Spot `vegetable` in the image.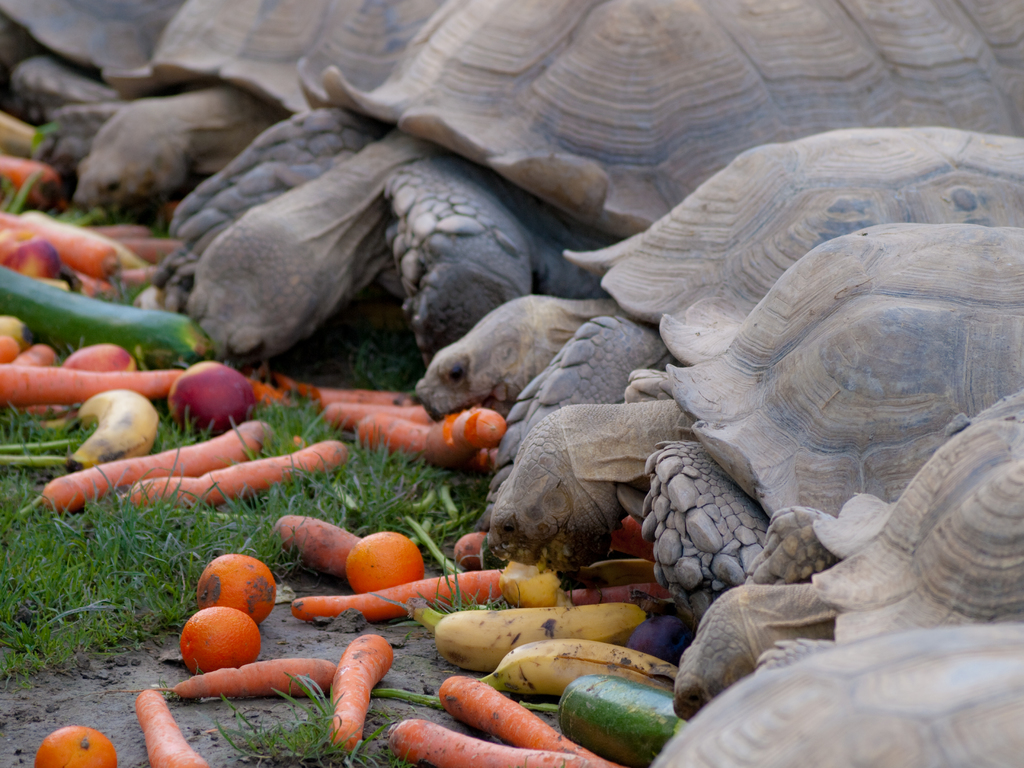
`vegetable` found at x1=562 y1=673 x2=700 y2=767.
